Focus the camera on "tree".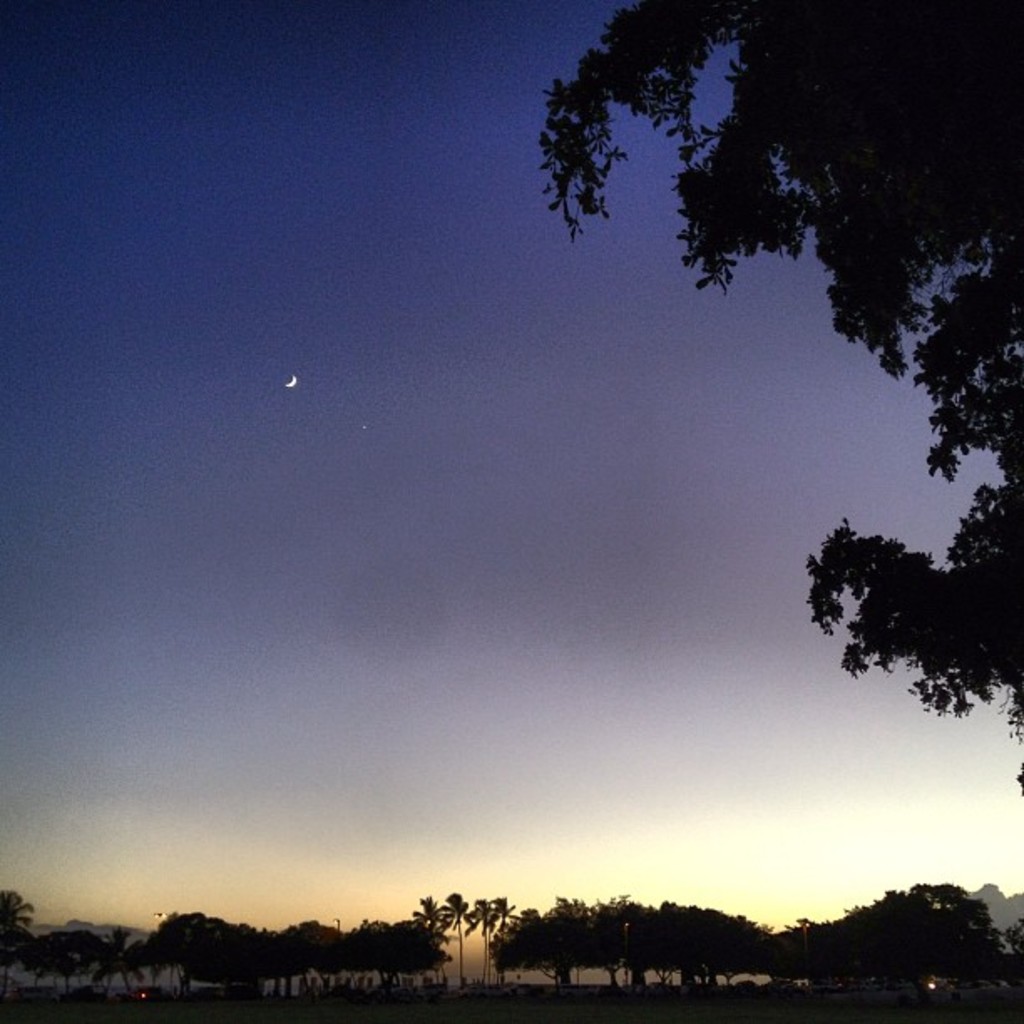
Focus region: (x1=0, y1=893, x2=32, y2=996).
